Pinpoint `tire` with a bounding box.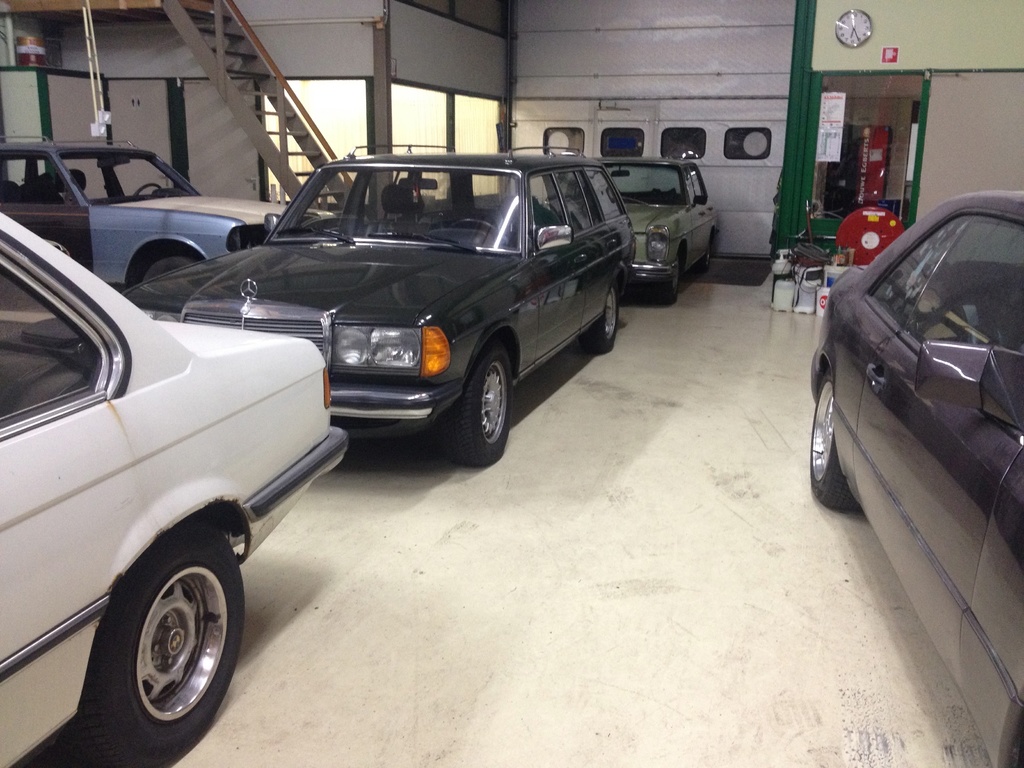
bbox=(141, 257, 202, 283).
